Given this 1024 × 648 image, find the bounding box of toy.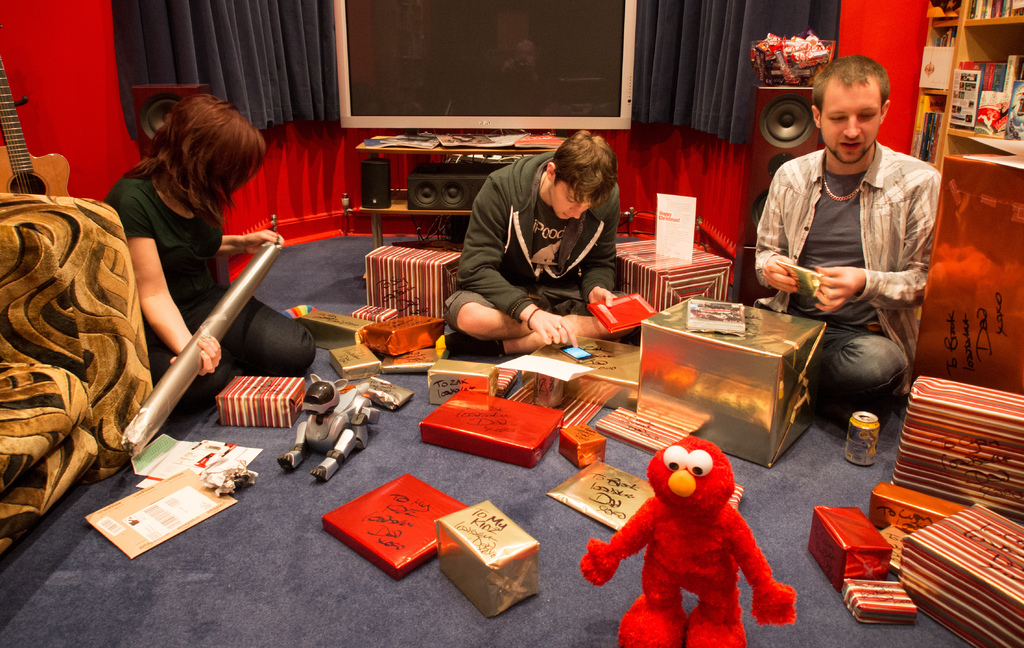
BBox(272, 373, 388, 480).
